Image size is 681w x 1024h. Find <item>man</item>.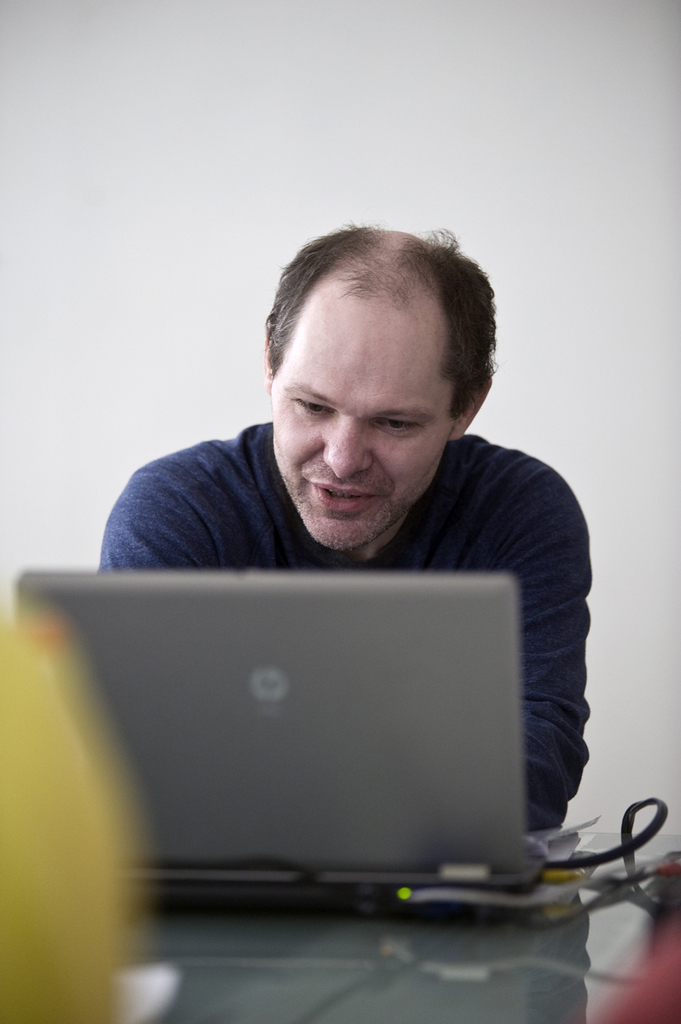
[left=99, top=215, right=597, bottom=841].
